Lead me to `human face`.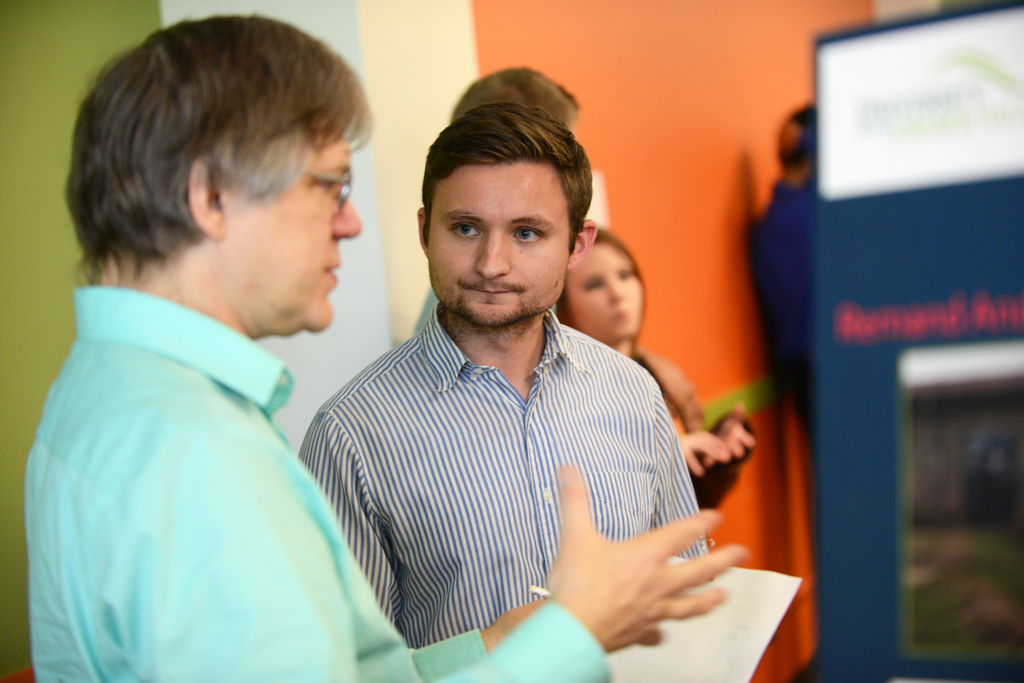
Lead to [left=426, top=160, right=571, bottom=332].
